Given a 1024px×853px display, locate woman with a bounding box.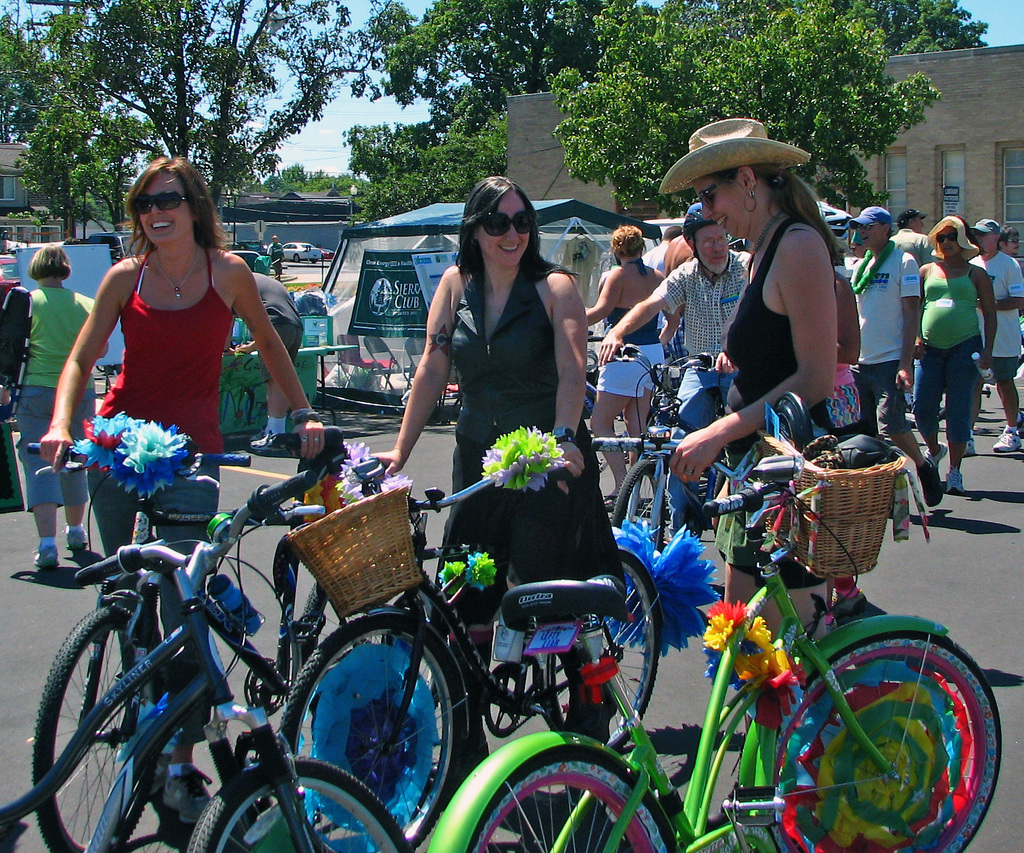
Located: 28:245:111:573.
